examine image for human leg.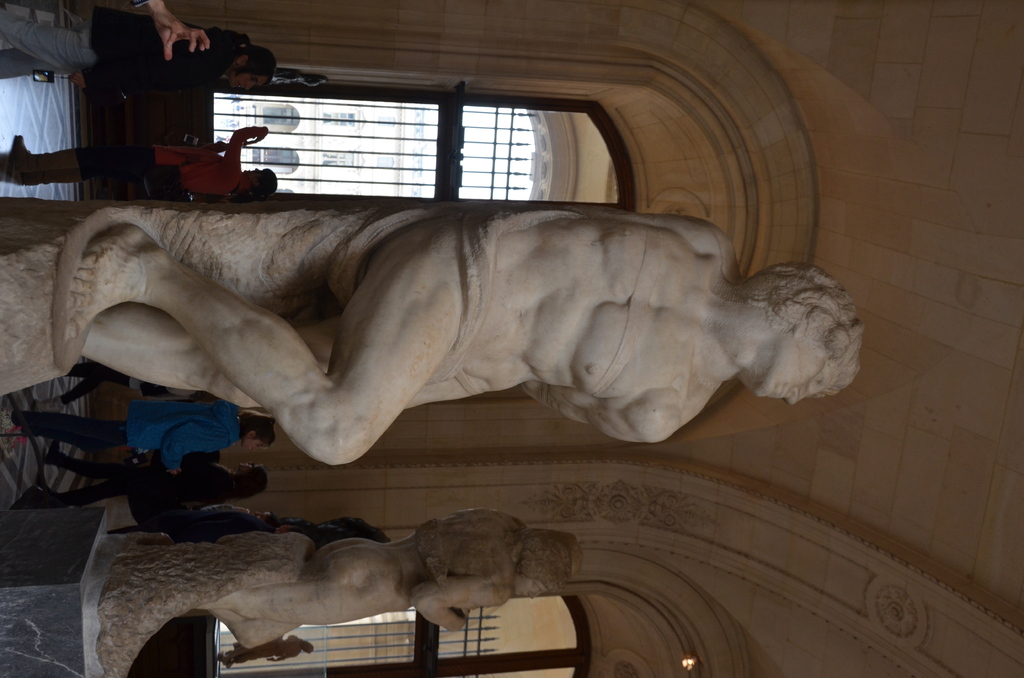
Examination result: <bbox>4, 134, 159, 176</bbox>.
